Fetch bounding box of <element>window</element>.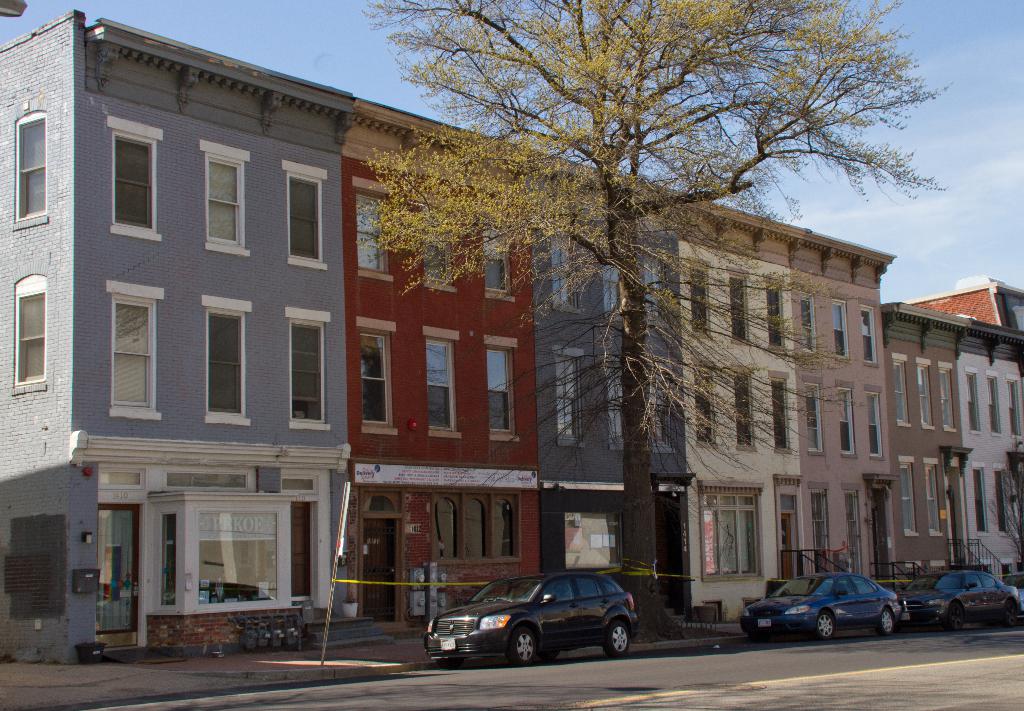
Bbox: detection(701, 492, 761, 576).
